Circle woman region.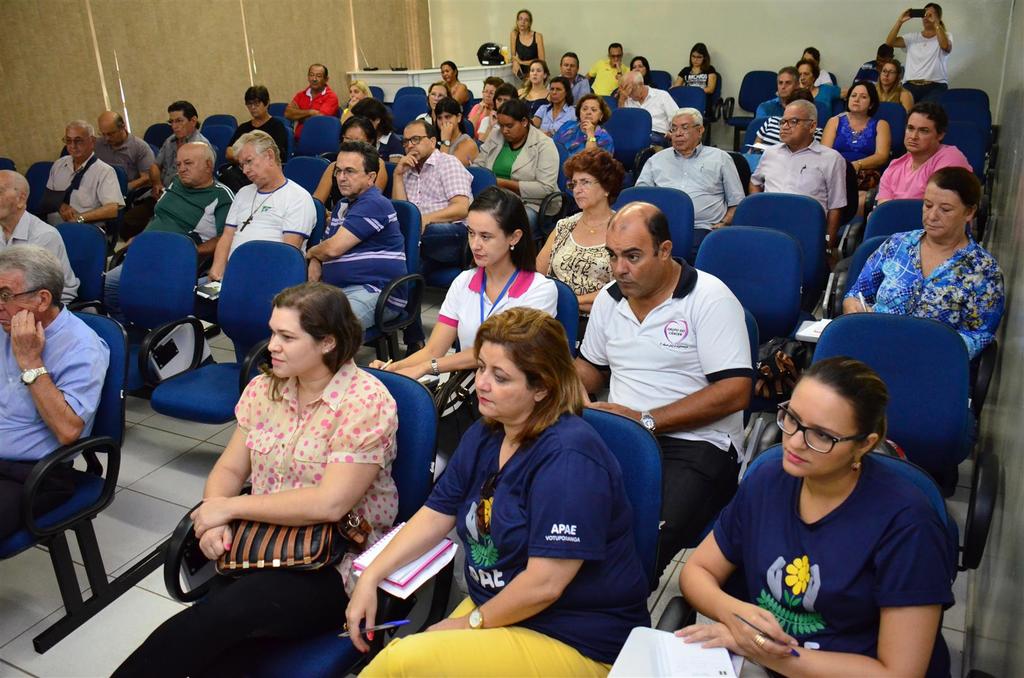
Region: bbox(367, 184, 557, 455).
